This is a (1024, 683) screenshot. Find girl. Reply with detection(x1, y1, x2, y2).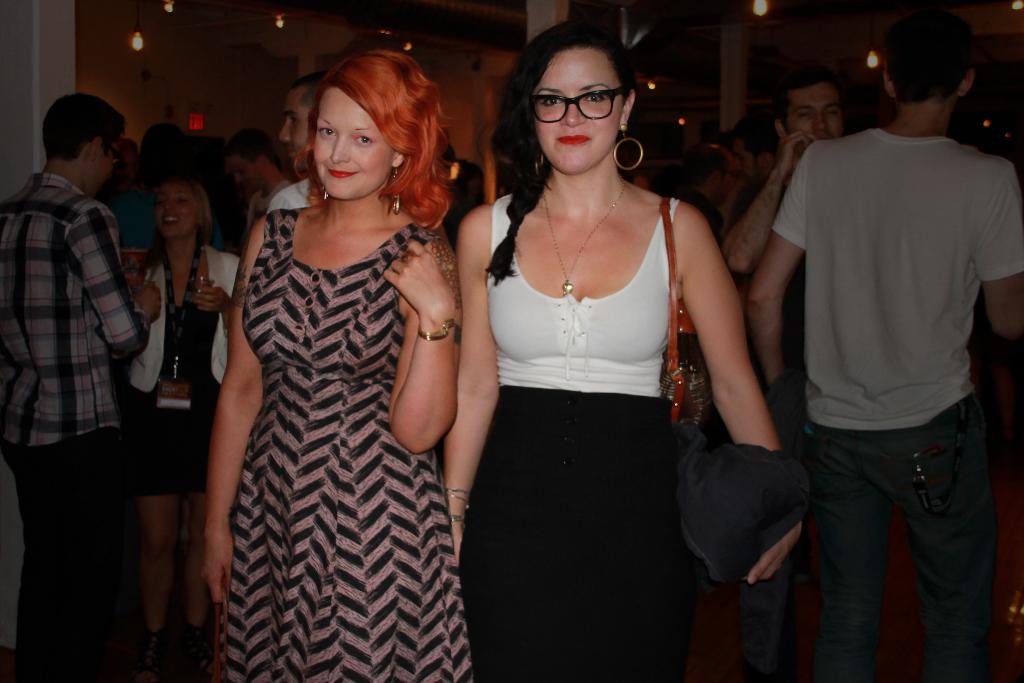
detection(442, 18, 813, 682).
